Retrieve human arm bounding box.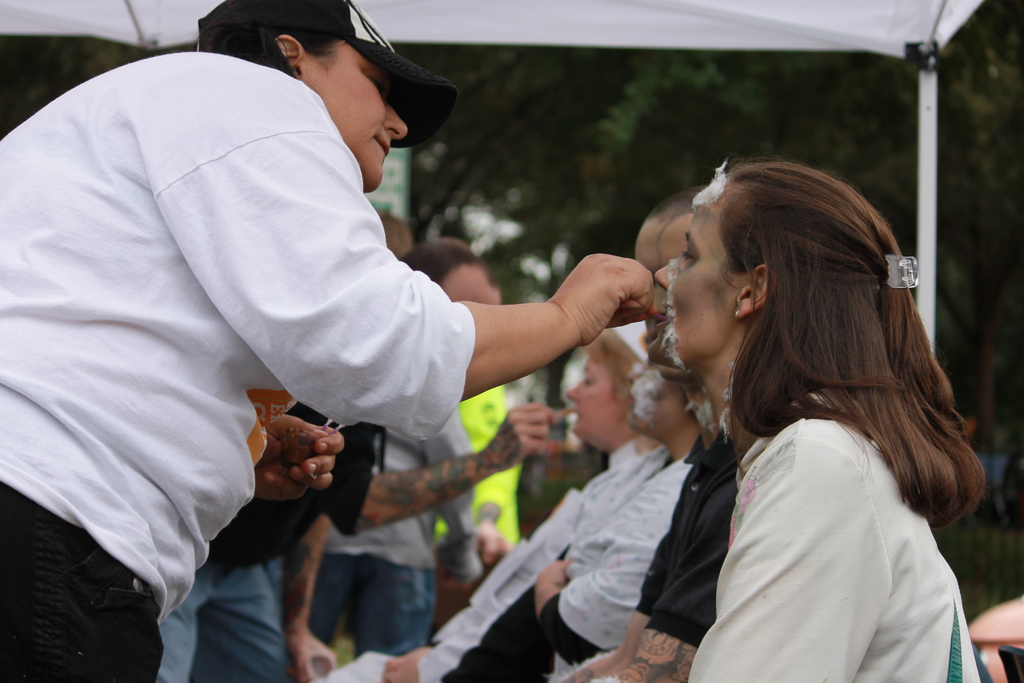
Bounding box: 317/399/557/537.
